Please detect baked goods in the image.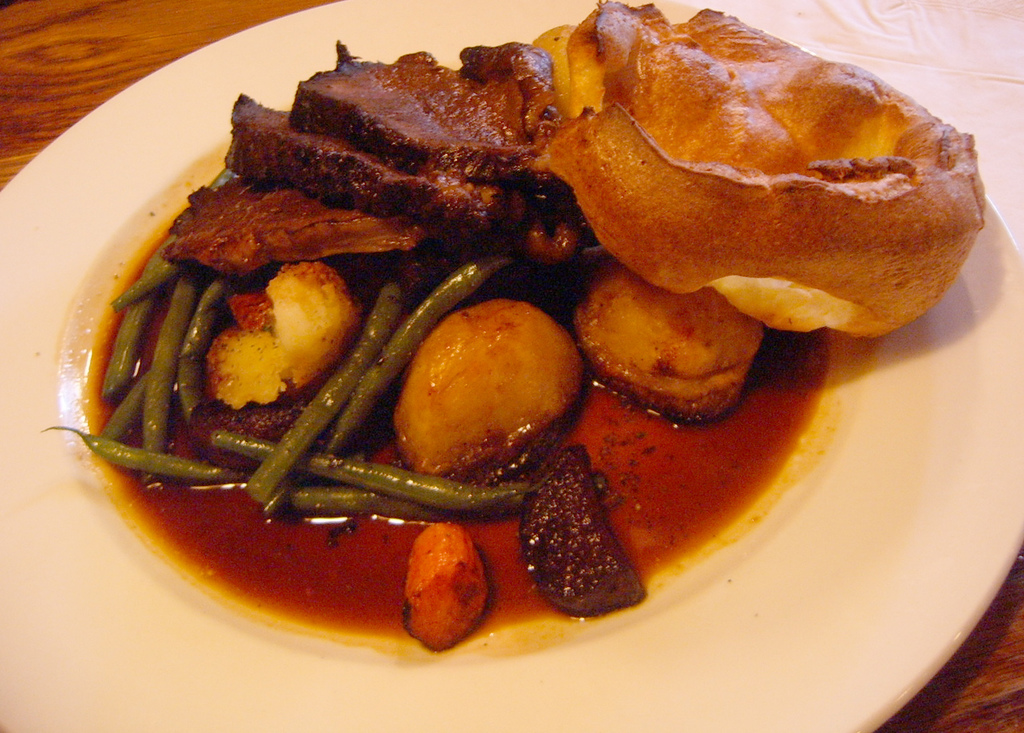
crop(161, 168, 431, 252).
